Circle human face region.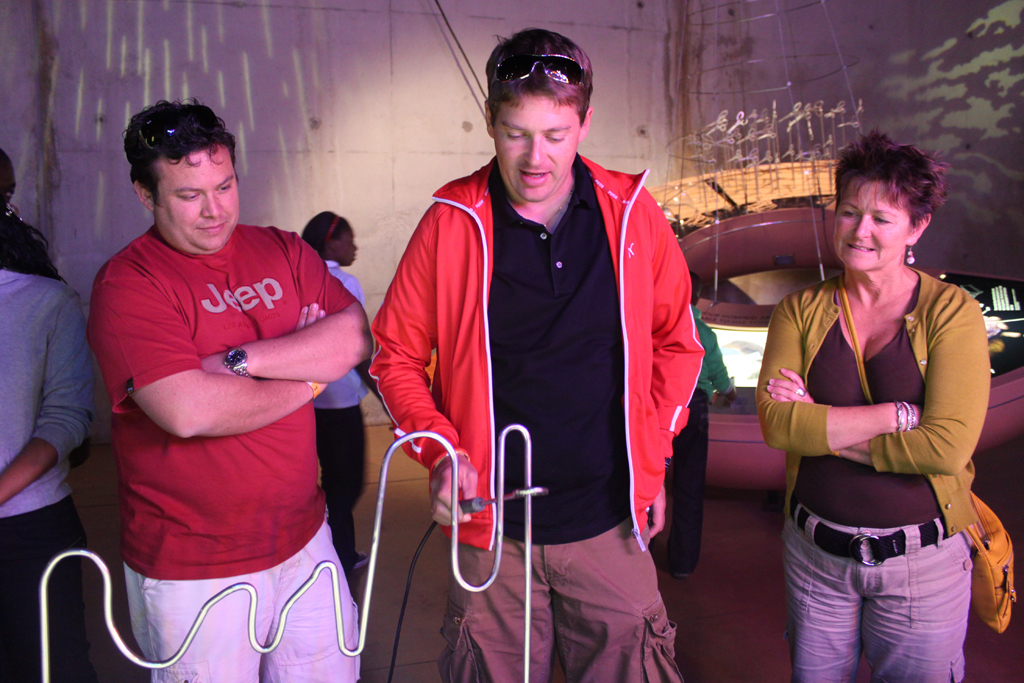
Region: select_region(337, 226, 356, 264).
